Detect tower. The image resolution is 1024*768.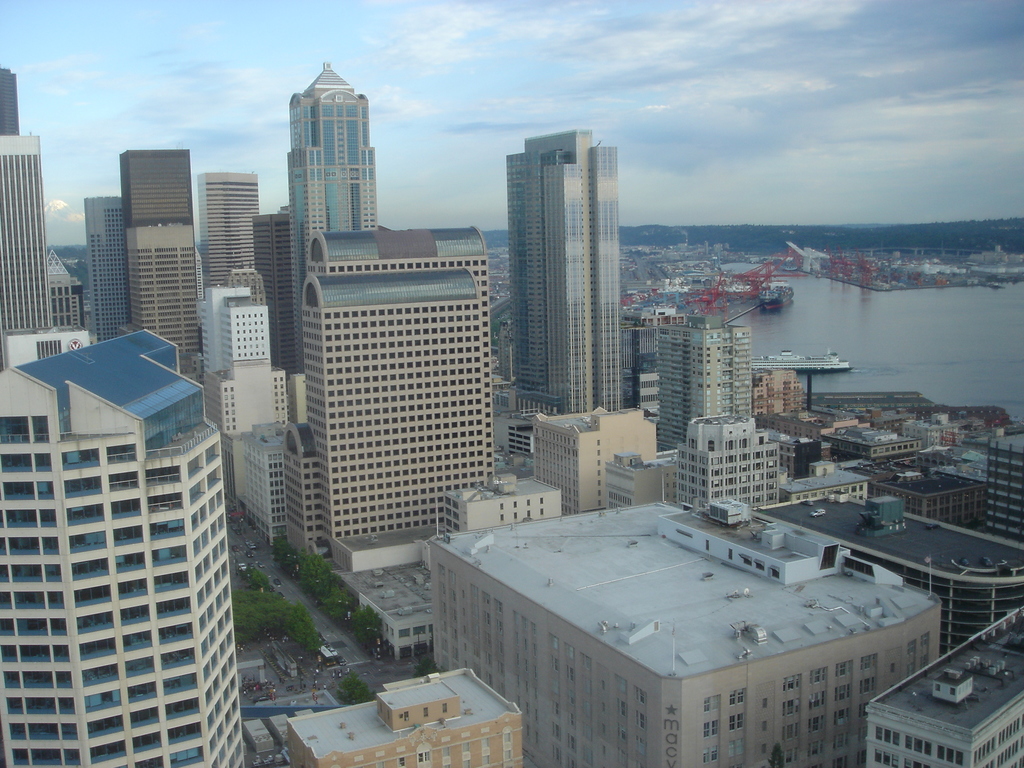
(193,179,256,292).
